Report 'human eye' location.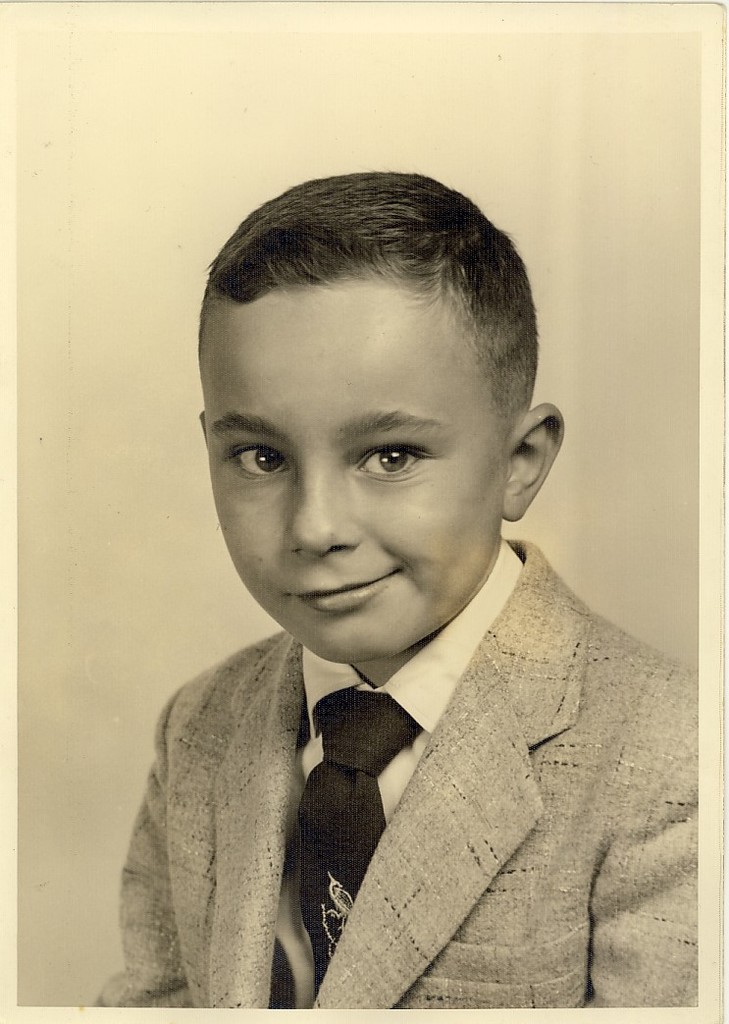
Report: Rect(354, 445, 426, 477).
